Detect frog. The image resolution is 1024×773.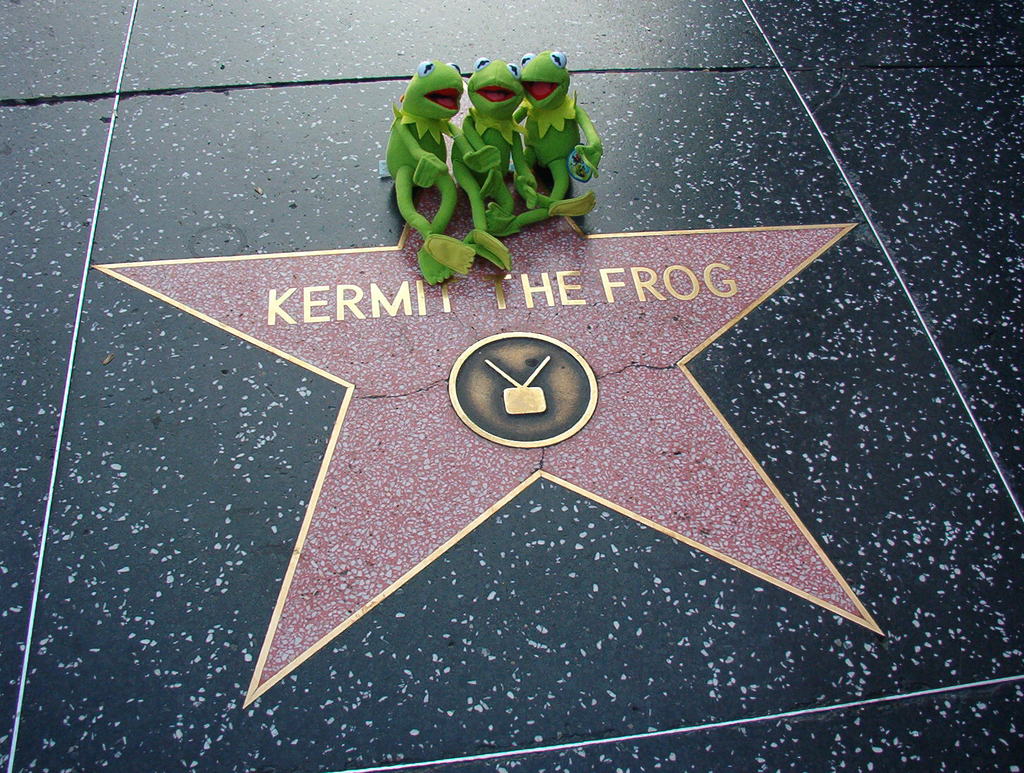
[451, 56, 540, 273].
